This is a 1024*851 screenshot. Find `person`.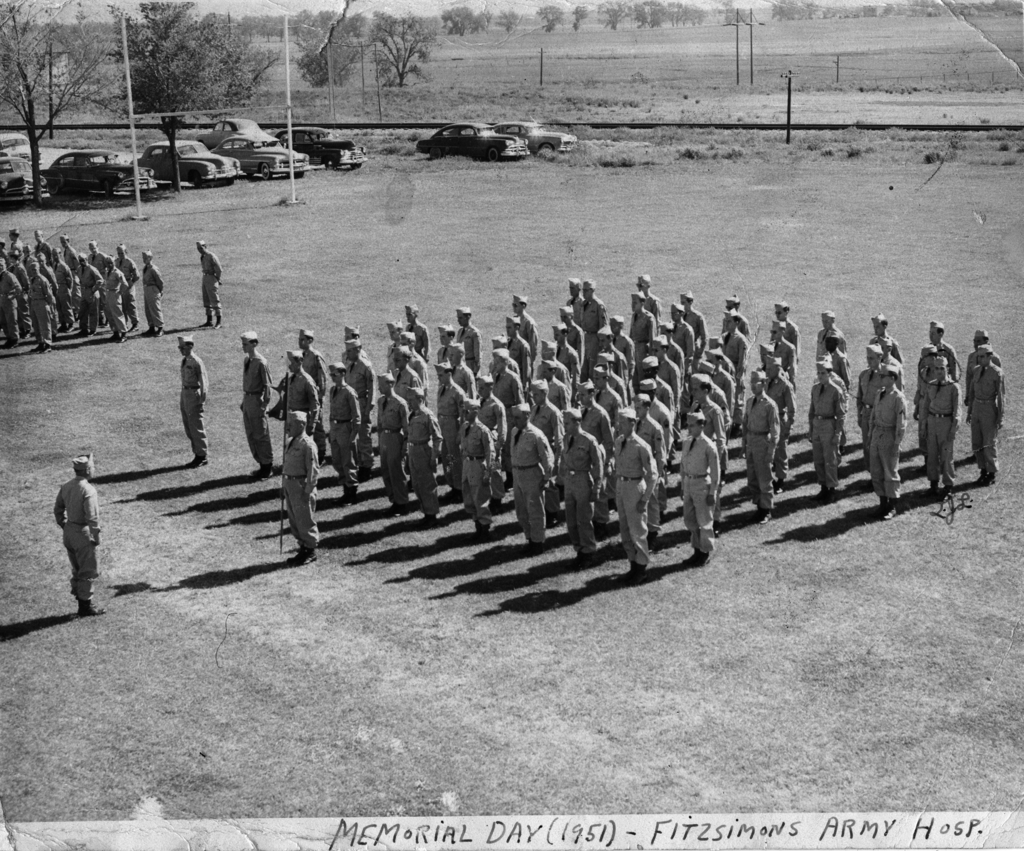
Bounding box: [678, 289, 710, 360].
